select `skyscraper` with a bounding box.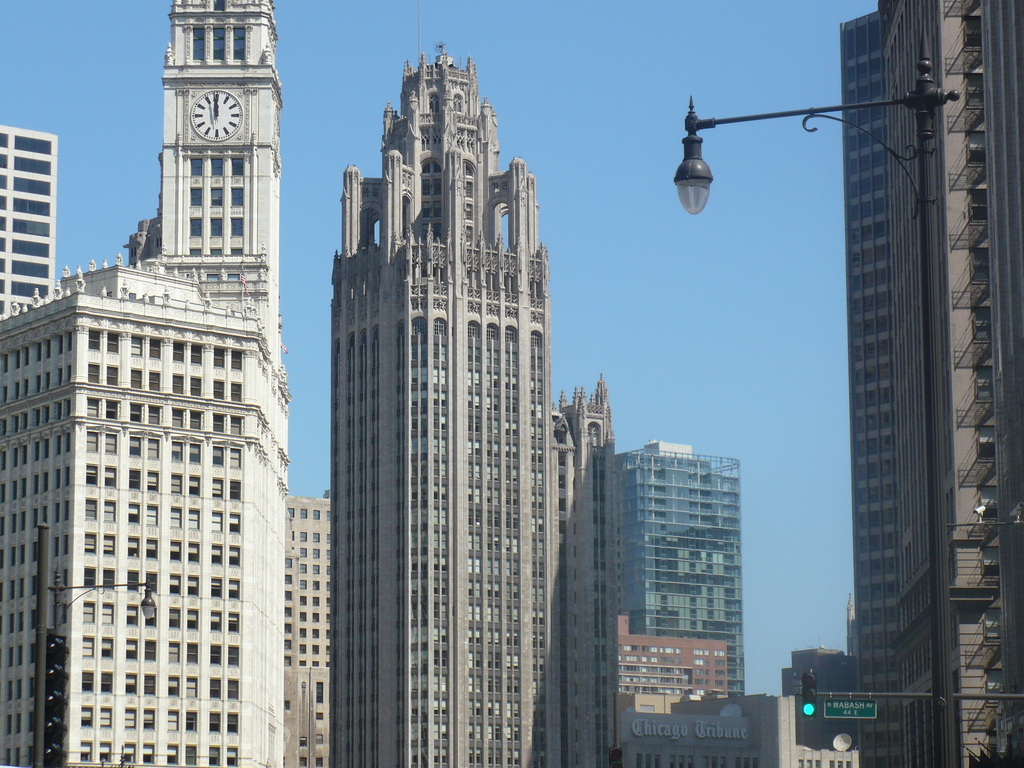
region(551, 364, 620, 767).
